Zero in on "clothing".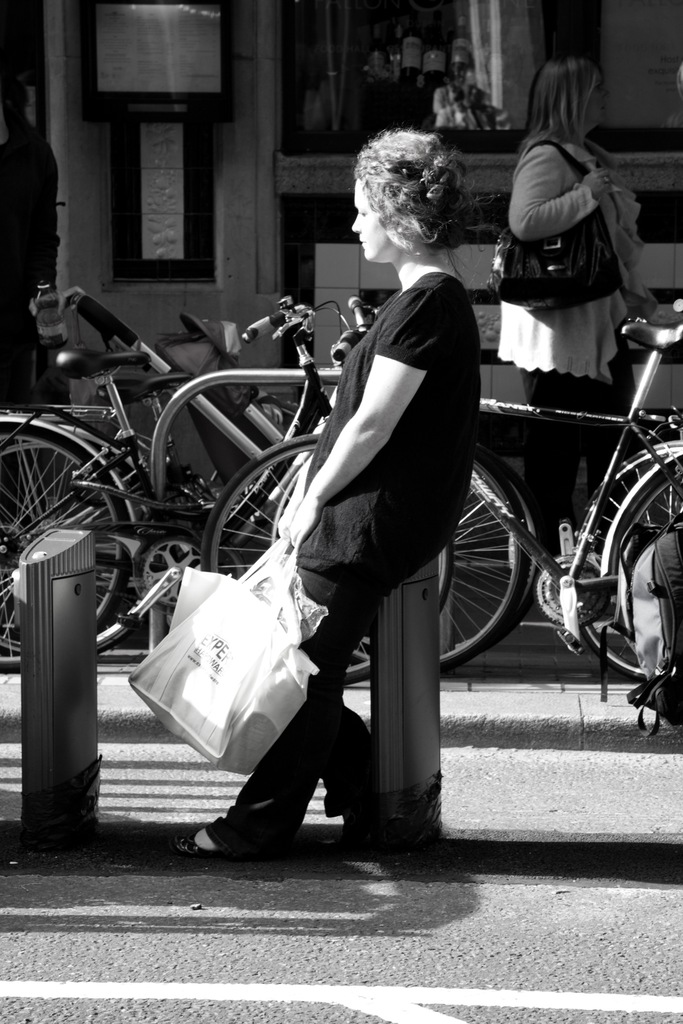
Zeroed in: BBox(233, 244, 478, 819).
